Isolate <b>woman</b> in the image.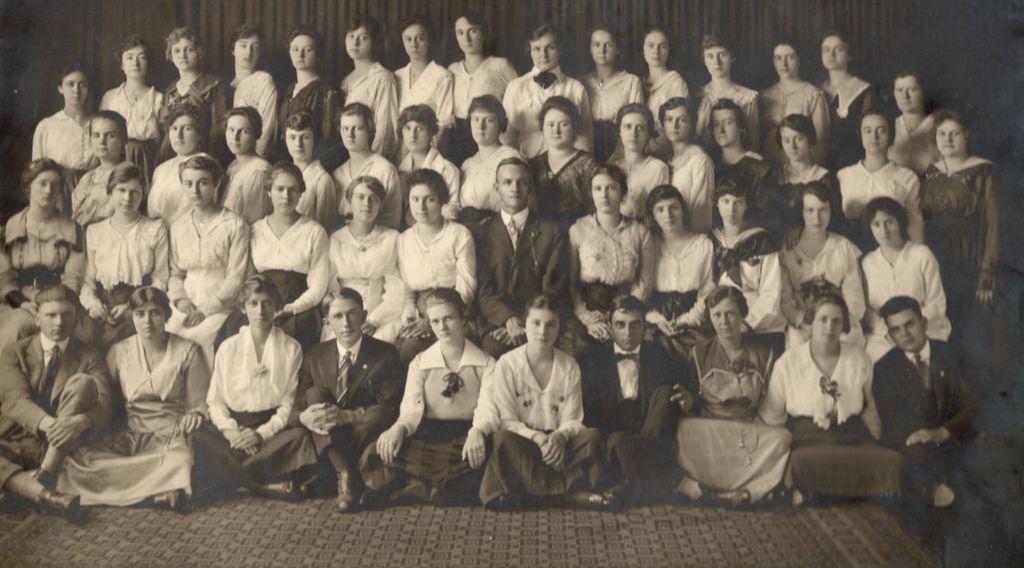
Isolated region: [left=311, top=177, right=403, bottom=347].
